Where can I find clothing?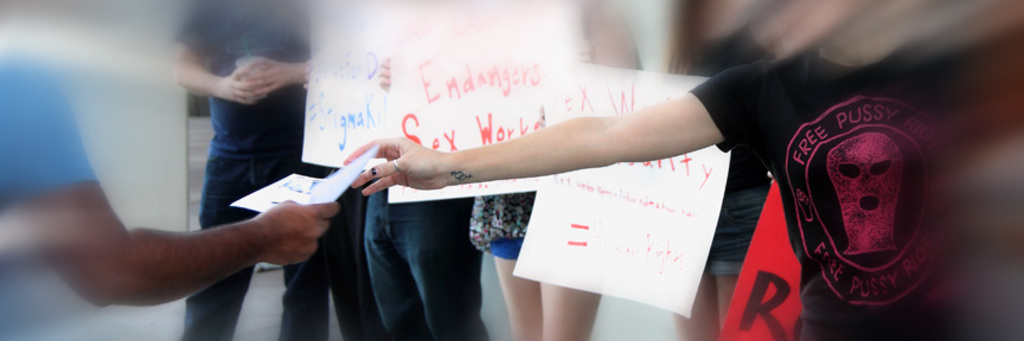
You can find it at bbox=(180, 0, 329, 340).
